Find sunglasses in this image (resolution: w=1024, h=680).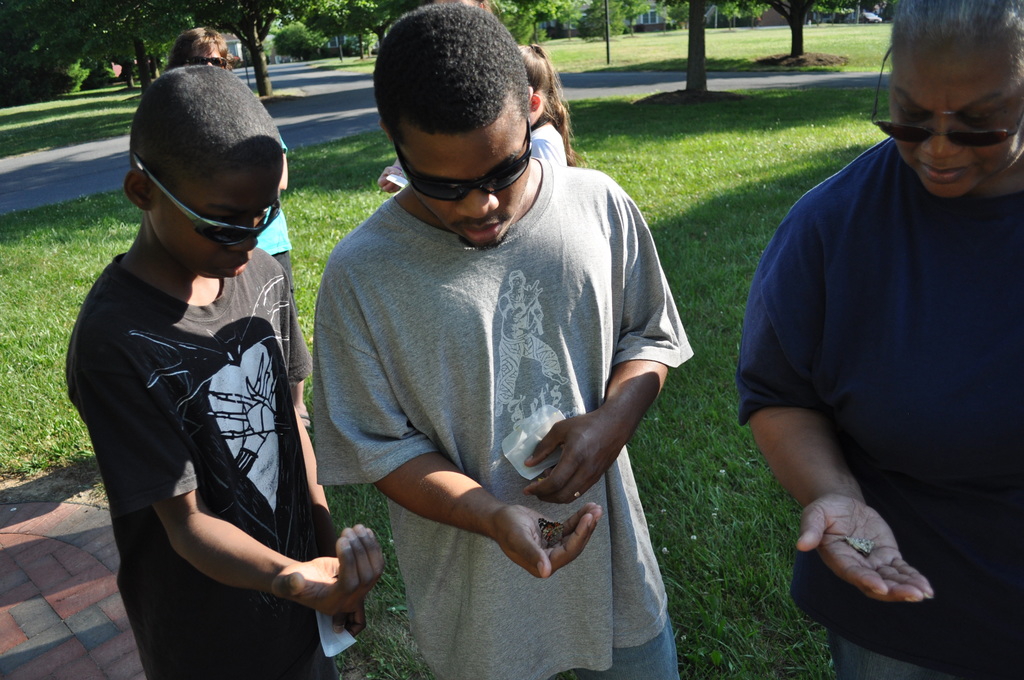
x1=868 y1=47 x2=1023 y2=148.
